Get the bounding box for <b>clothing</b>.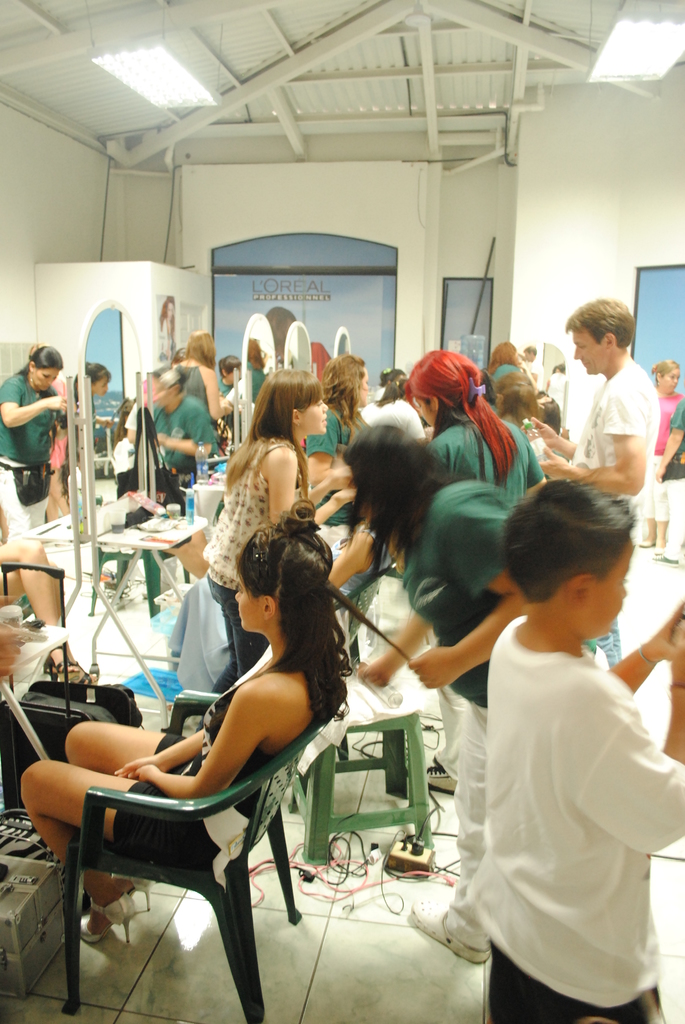
[150, 396, 221, 492].
